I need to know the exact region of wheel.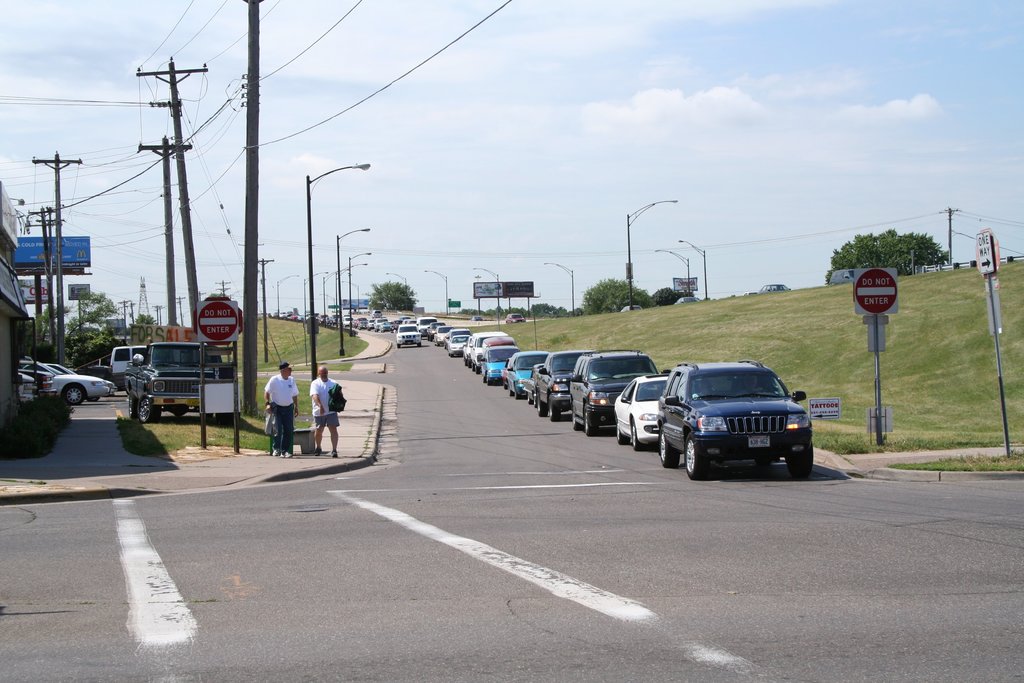
Region: 474,365,480,375.
